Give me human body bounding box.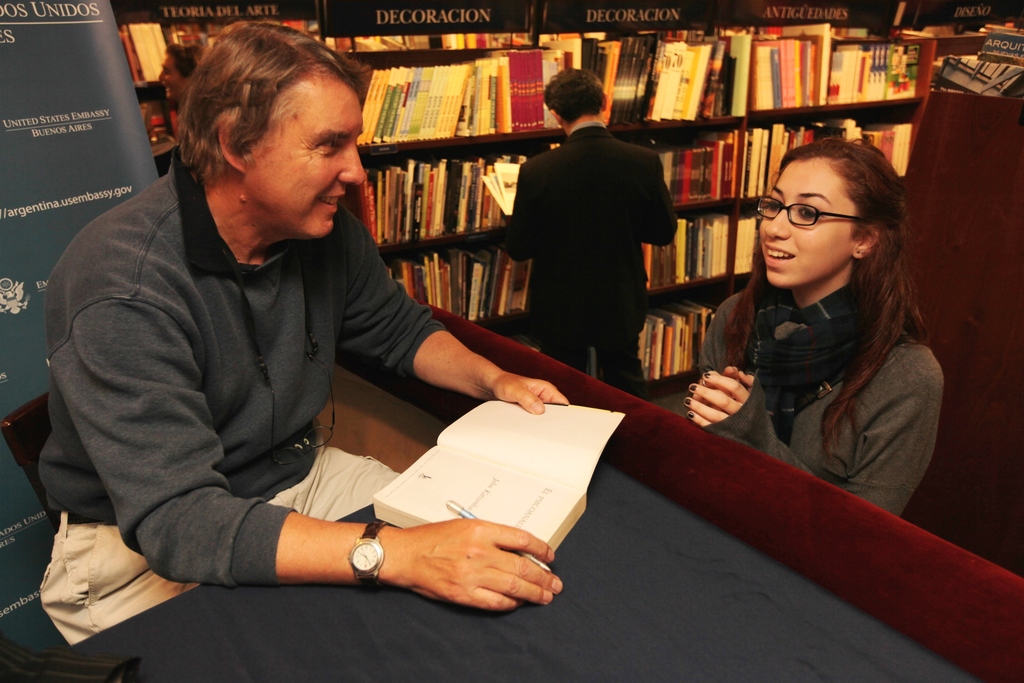
l=38, t=18, r=568, b=648.
